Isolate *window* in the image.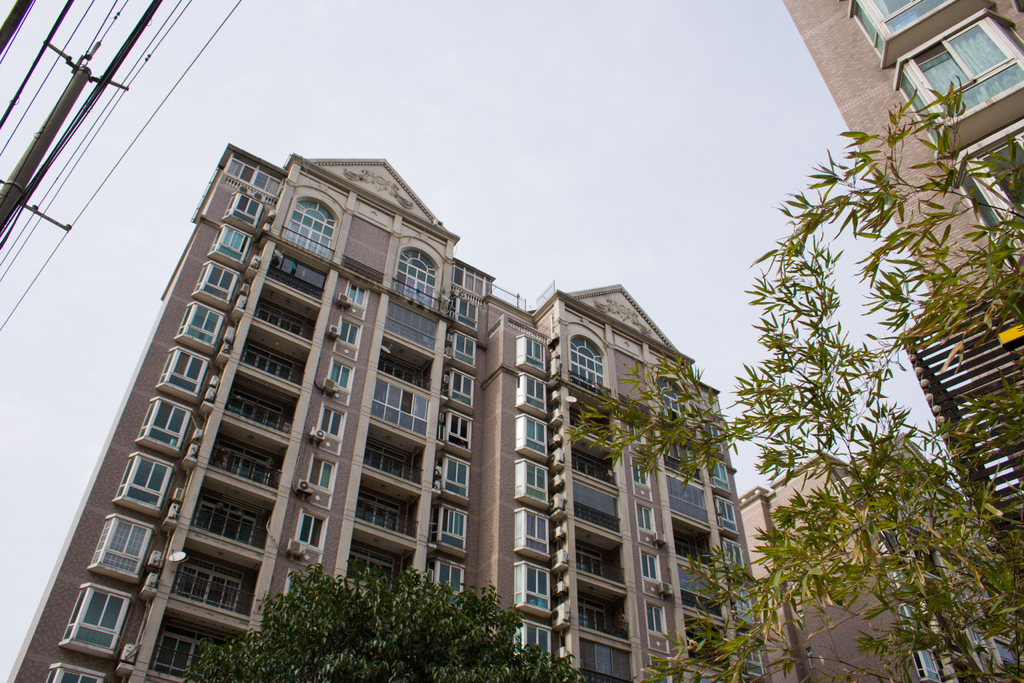
Isolated region: (x1=707, y1=468, x2=728, y2=499).
